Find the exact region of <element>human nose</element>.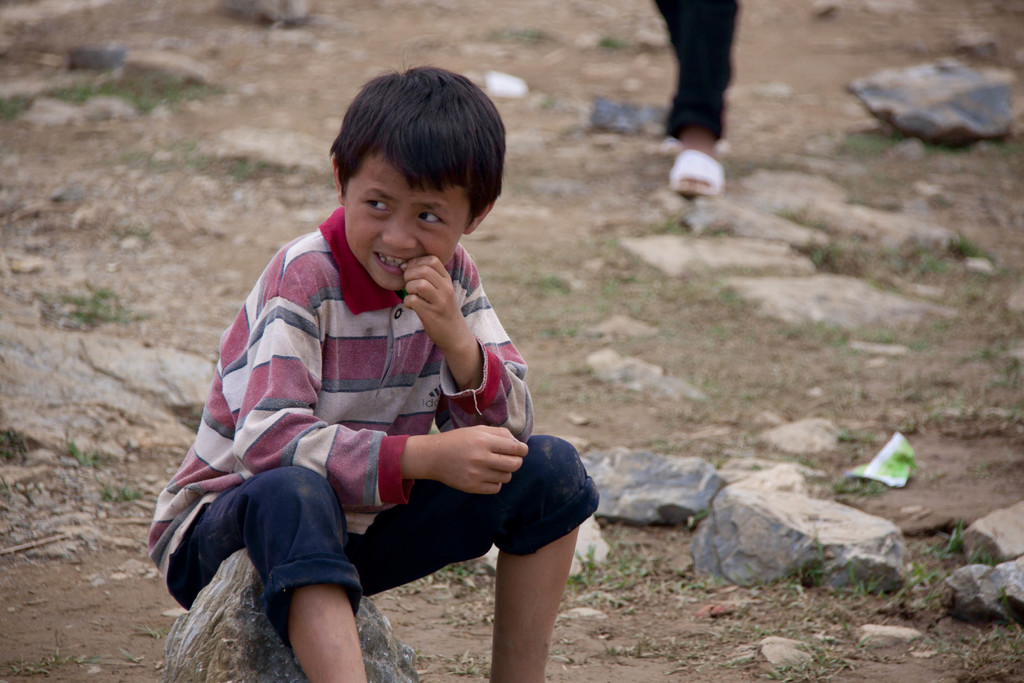
Exact region: <region>379, 202, 422, 251</region>.
